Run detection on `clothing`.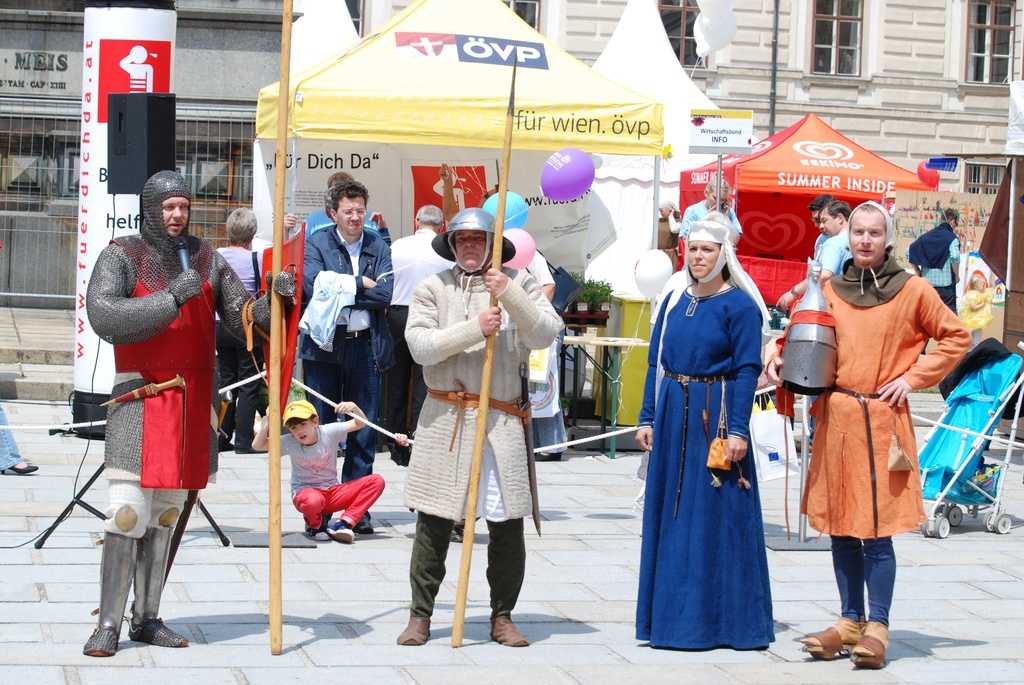
Result: <bbox>302, 224, 398, 526</bbox>.
